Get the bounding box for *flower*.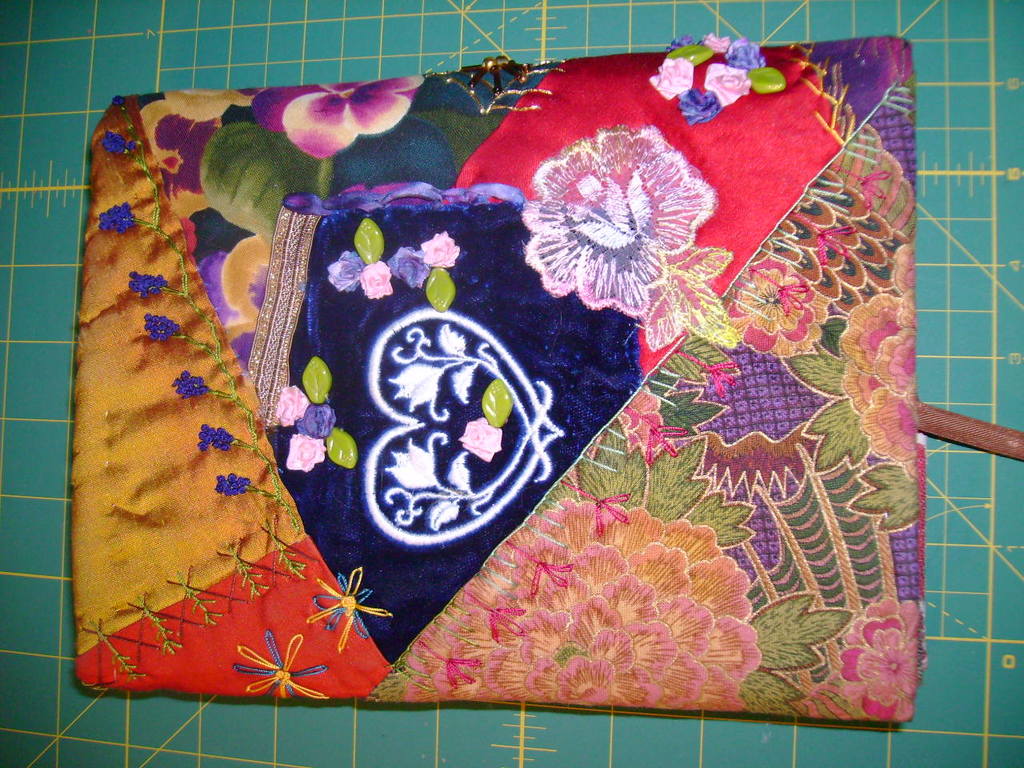
detection(284, 434, 328, 474).
